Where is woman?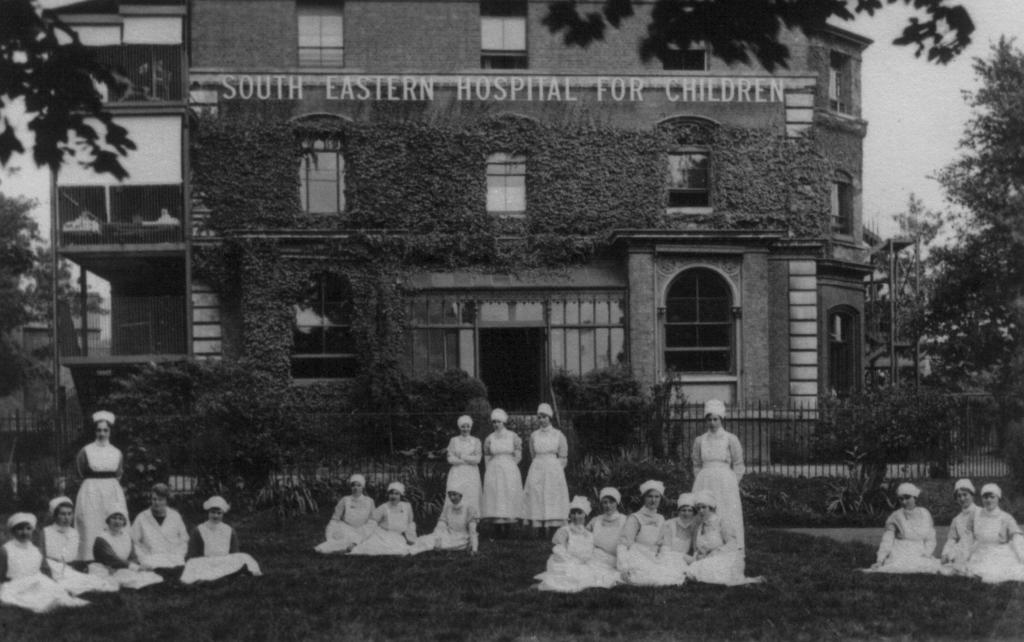
box(526, 404, 571, 534).
